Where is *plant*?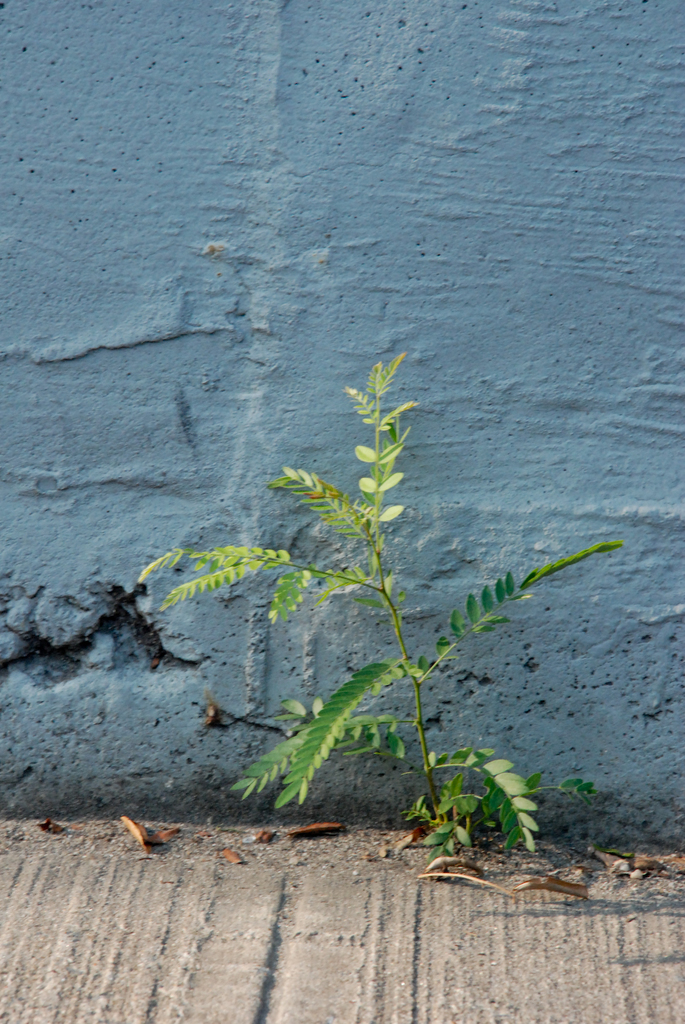
(107, 349, 629, 867).
